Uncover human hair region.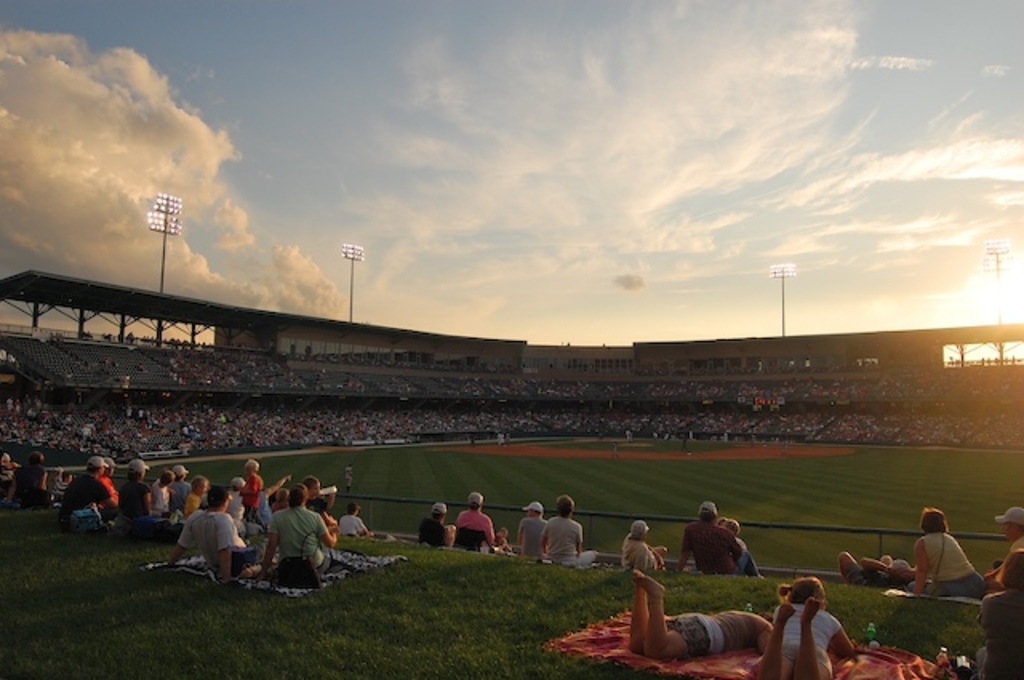
Uncovered: <bbox>696, 501, 717, 523</bbox>.
